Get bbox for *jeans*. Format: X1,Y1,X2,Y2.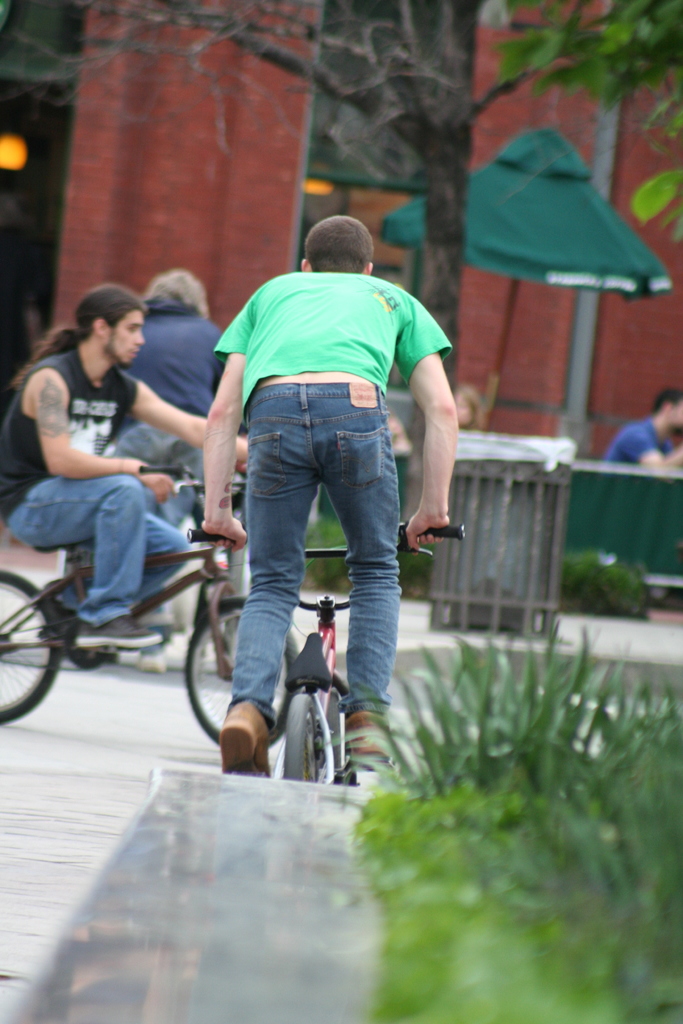
219,372,404,720.
